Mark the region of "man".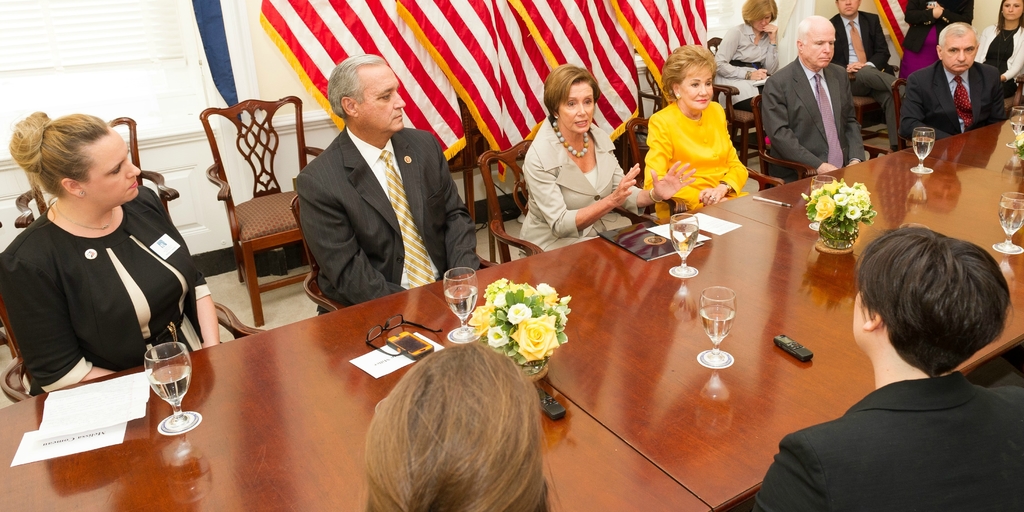
Region: x1=819, y1=0, x2=901, y2=133.
